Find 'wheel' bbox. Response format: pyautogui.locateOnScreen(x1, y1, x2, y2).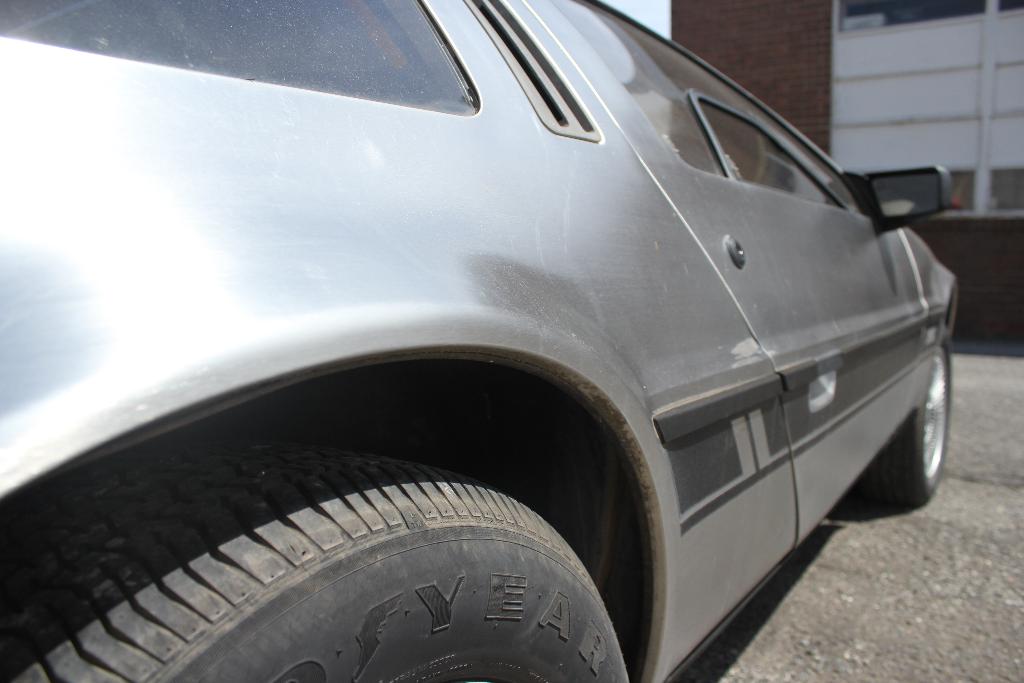
pyautogui.locateOnScreen(0, 424, 630, 682).
